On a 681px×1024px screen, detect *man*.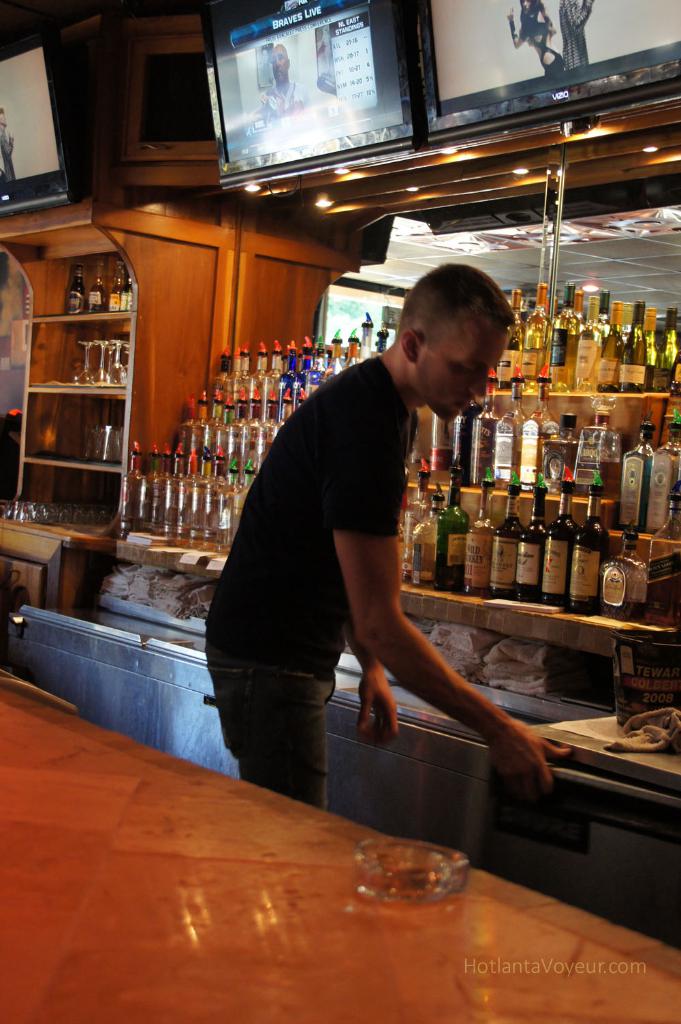
(x1=217, y1=287, x2=516, y2=821).
